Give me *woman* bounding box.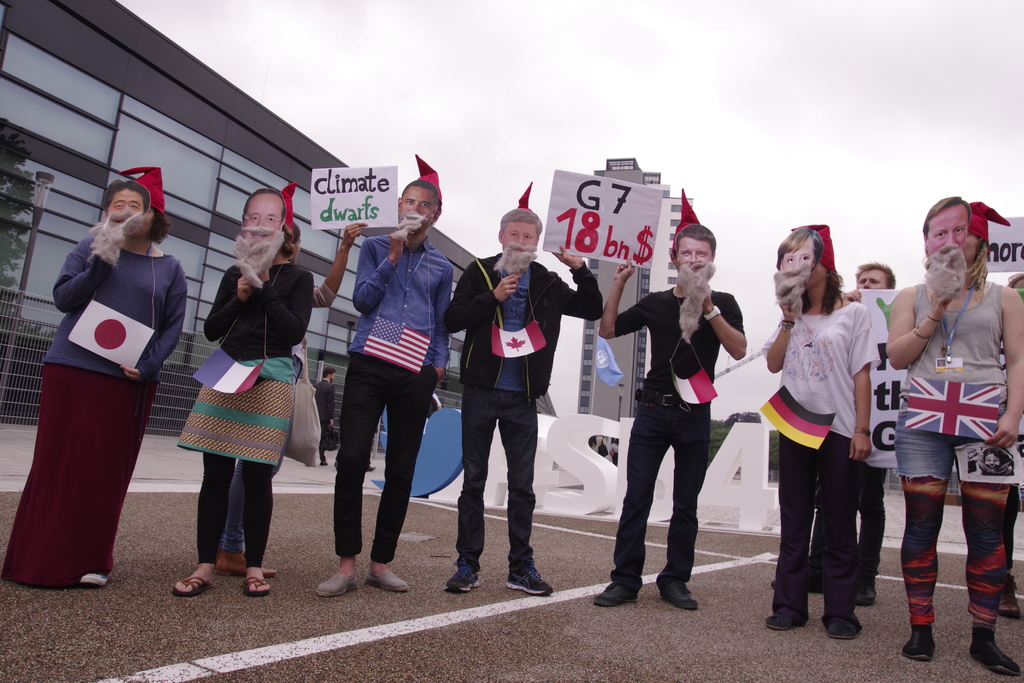
box(166, 196, 305, 581).
